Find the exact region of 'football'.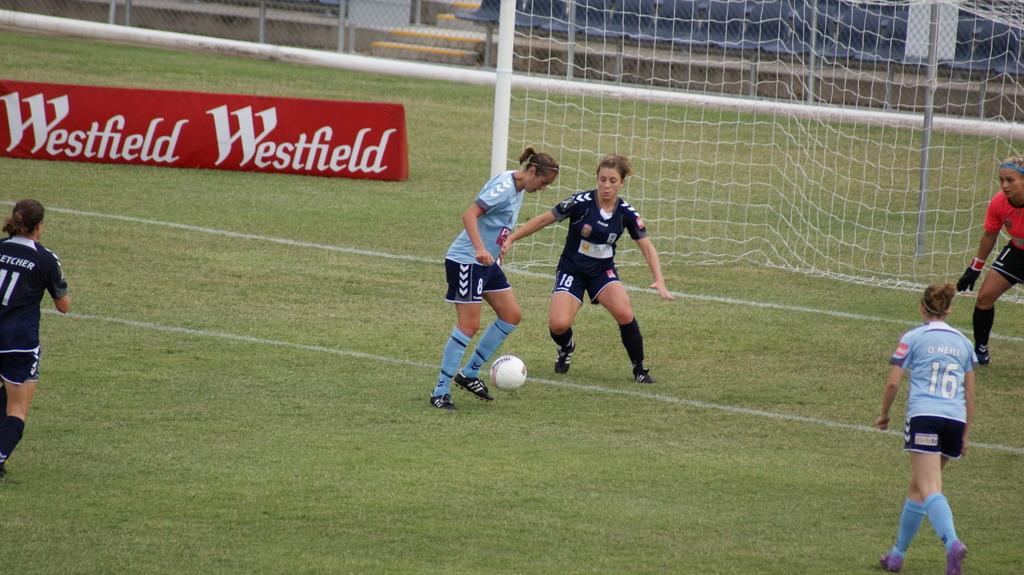
Exact region: BBox(488, 354, 531, 391).
